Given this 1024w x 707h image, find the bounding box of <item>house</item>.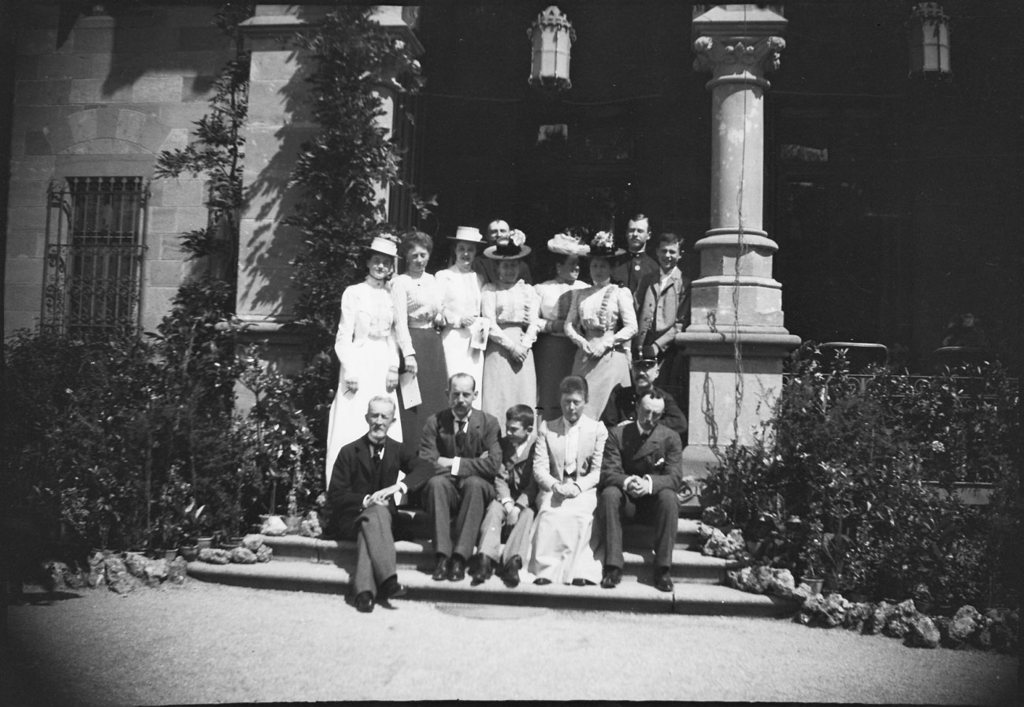
[0, 0, 1023, 623].
